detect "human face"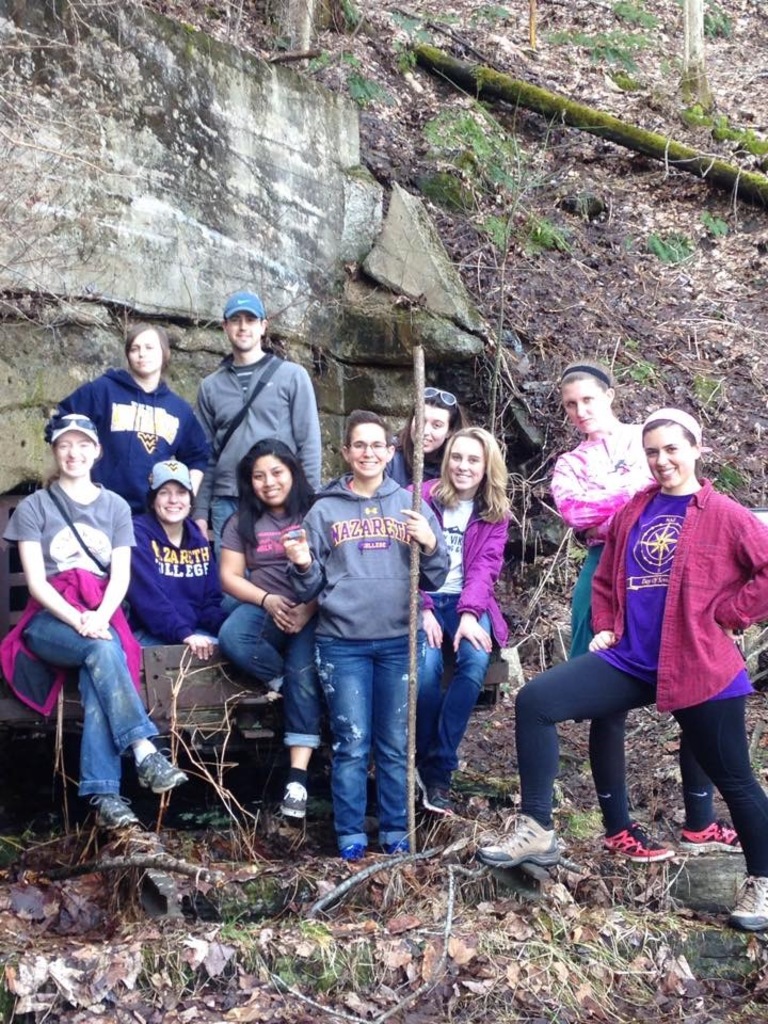
[58, 433, 96, 480]
